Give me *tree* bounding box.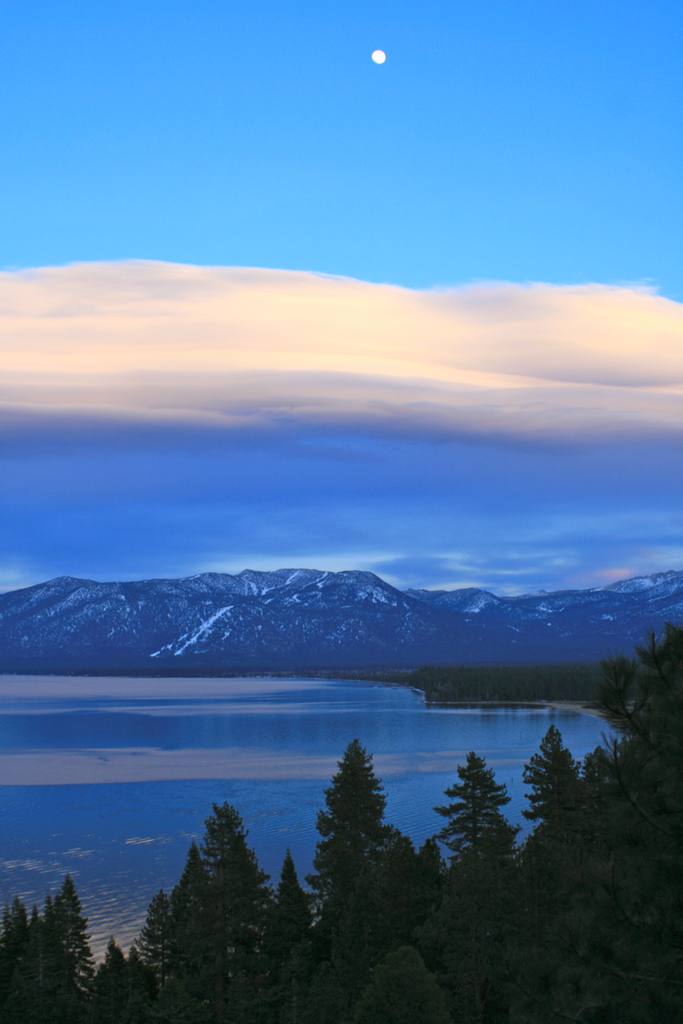
left=134, top=895, right=178, bottom=961.
